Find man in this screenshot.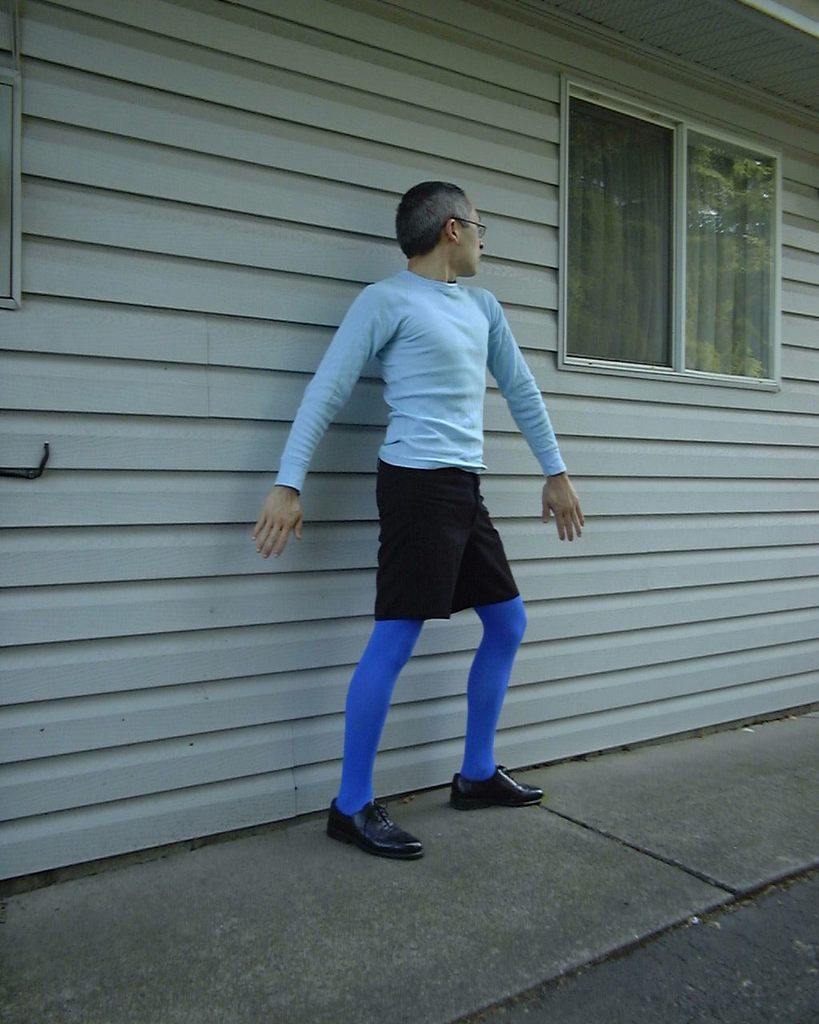
The bounding box for man is 282,183,587,844.
